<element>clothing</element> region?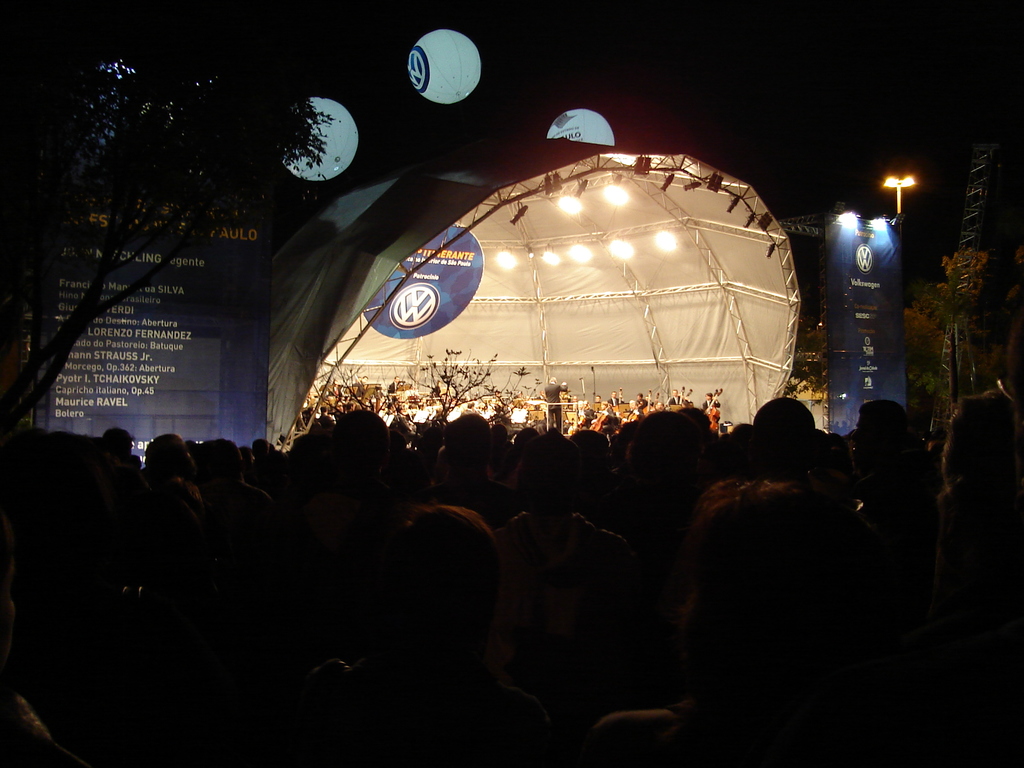
detection(669, 393, 682, 406)
